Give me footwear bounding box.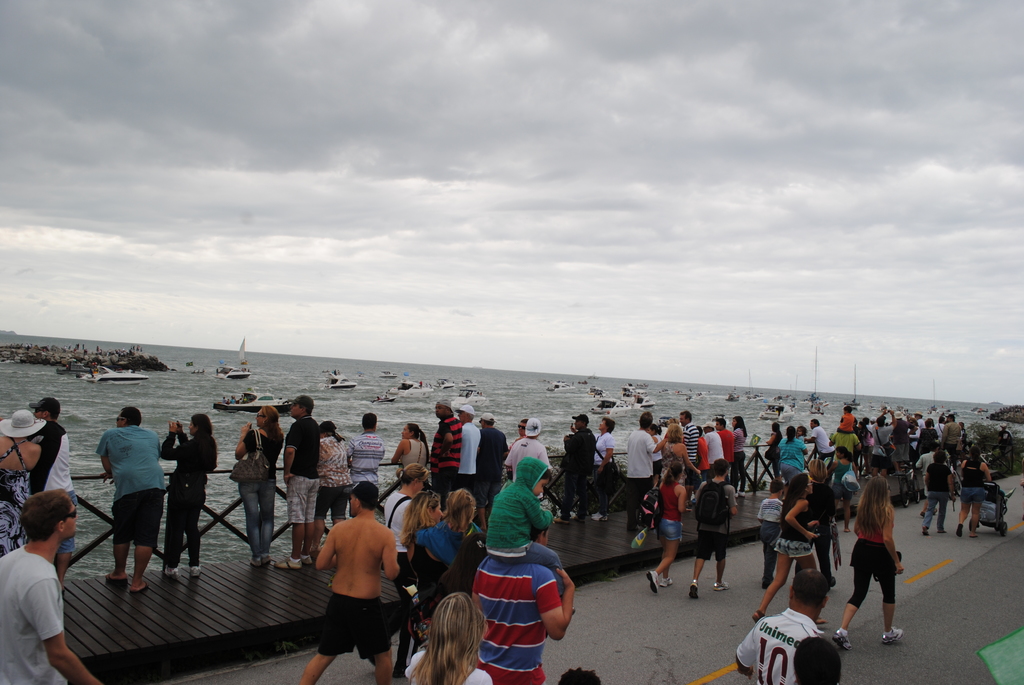
bbox=[305, 558, 312, 565].
